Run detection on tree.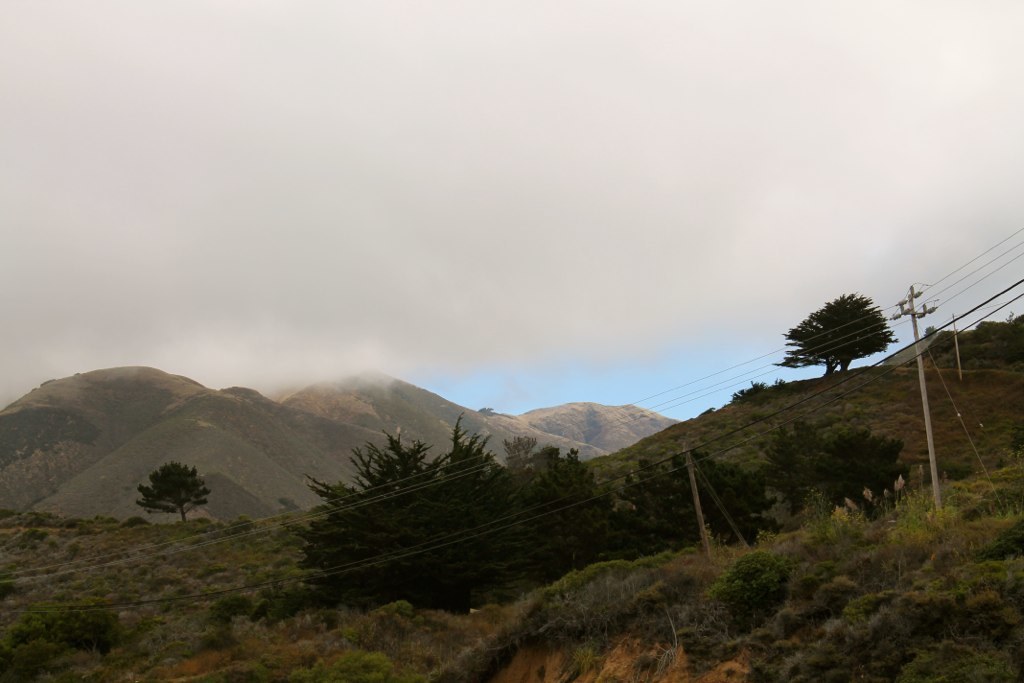
Result: 518 446 638 586.
